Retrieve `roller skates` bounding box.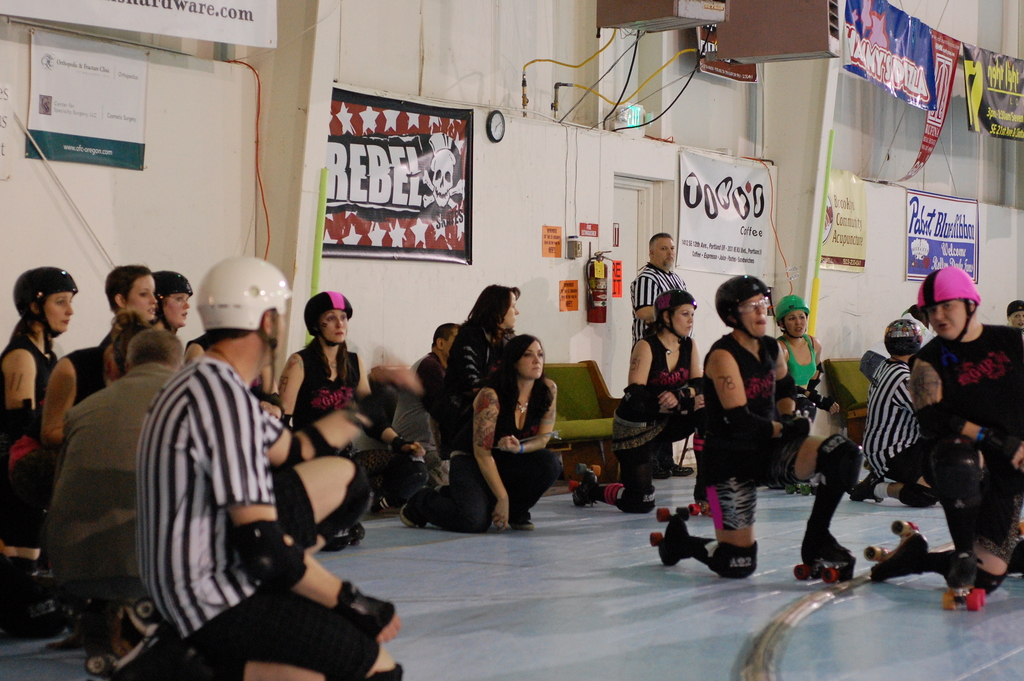
Bounding box: region(938, 551, 987, 611).
